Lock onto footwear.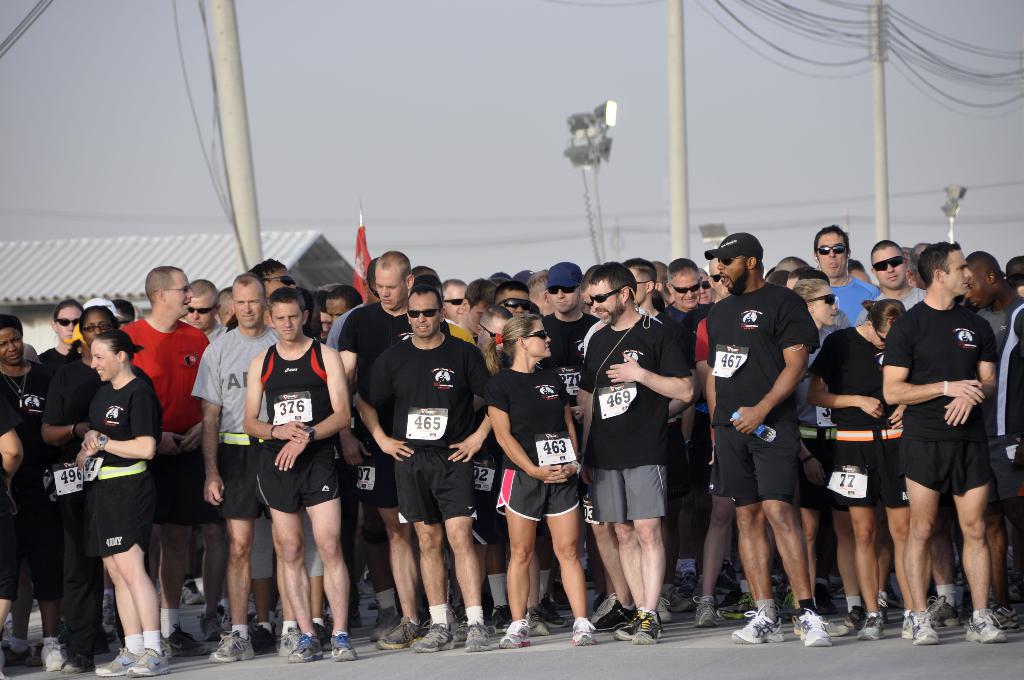
Locked: l=795, t=609, r=834, b=649.
